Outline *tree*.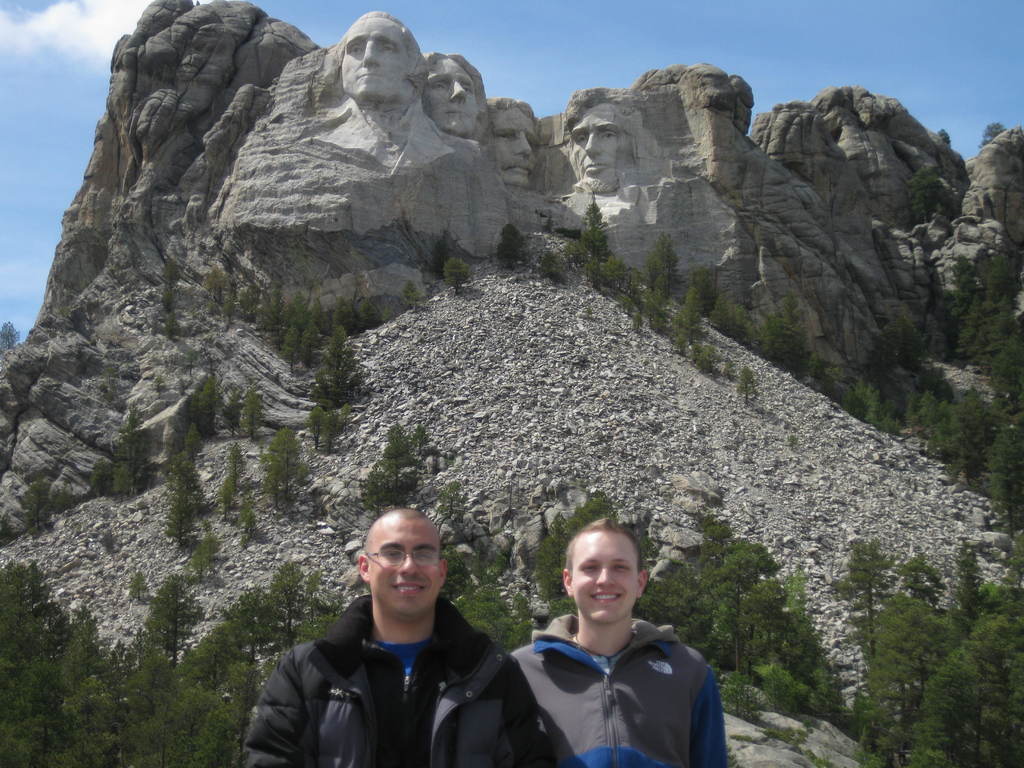
Outline: {"left": 272, "top": 278, "right": 342, "bottom": 364}.
